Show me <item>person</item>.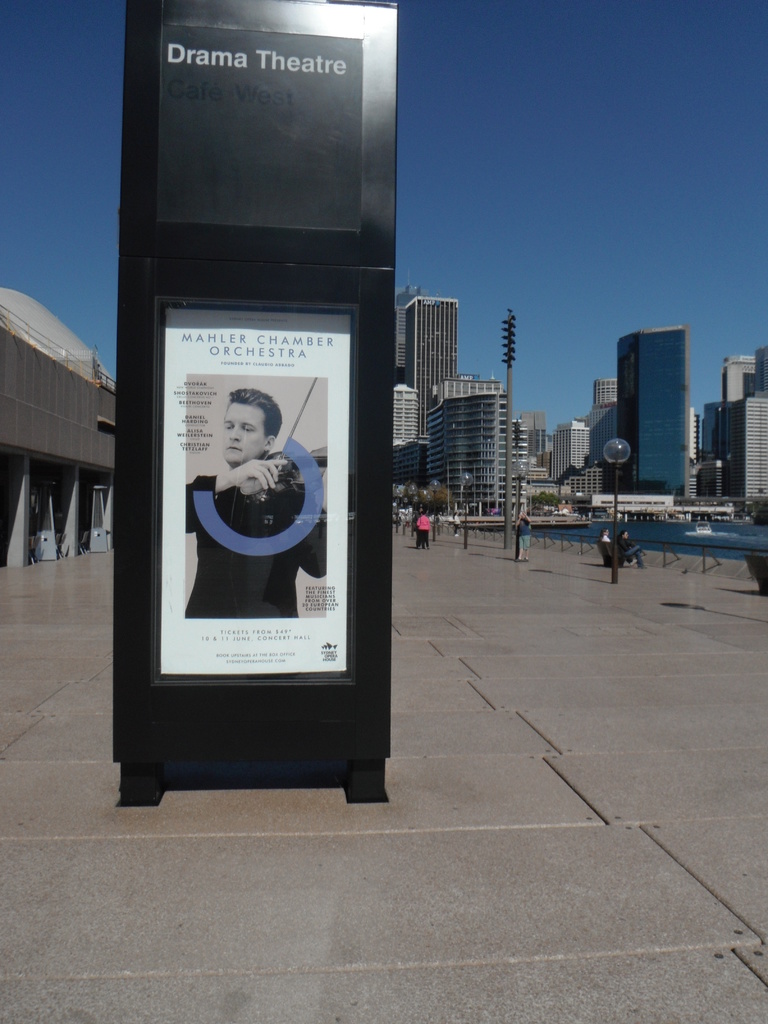
<item>person</item> is here: pyautogui.locateOnScreen(515, 509, 534, 563).
